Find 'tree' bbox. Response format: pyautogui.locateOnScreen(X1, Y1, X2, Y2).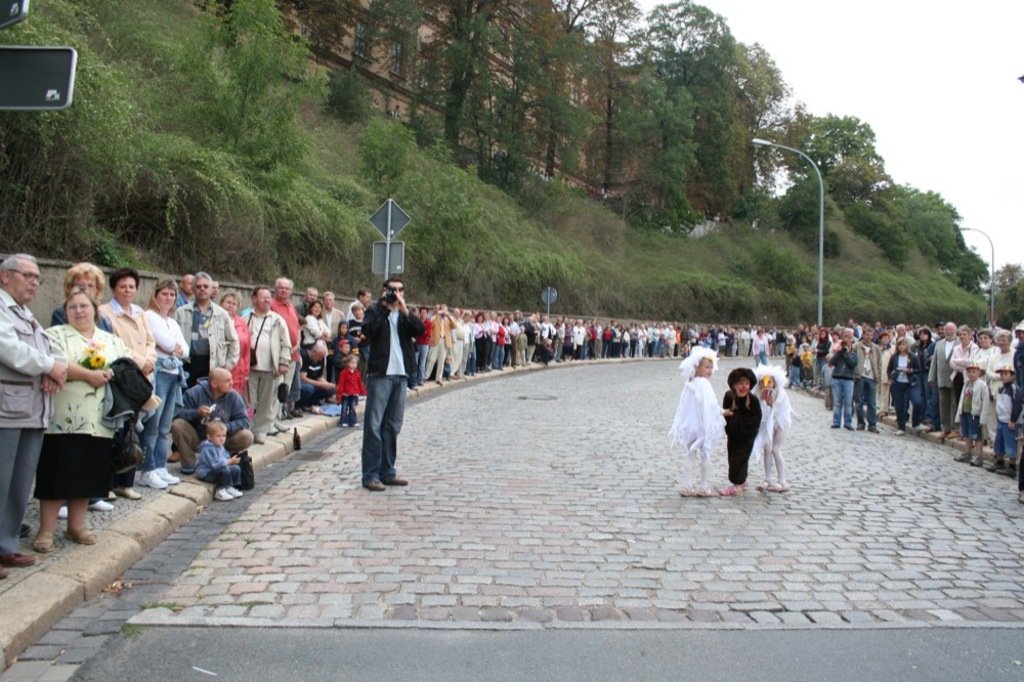
pyautogui.locateOnScreen(179, 0, 327, 189).
